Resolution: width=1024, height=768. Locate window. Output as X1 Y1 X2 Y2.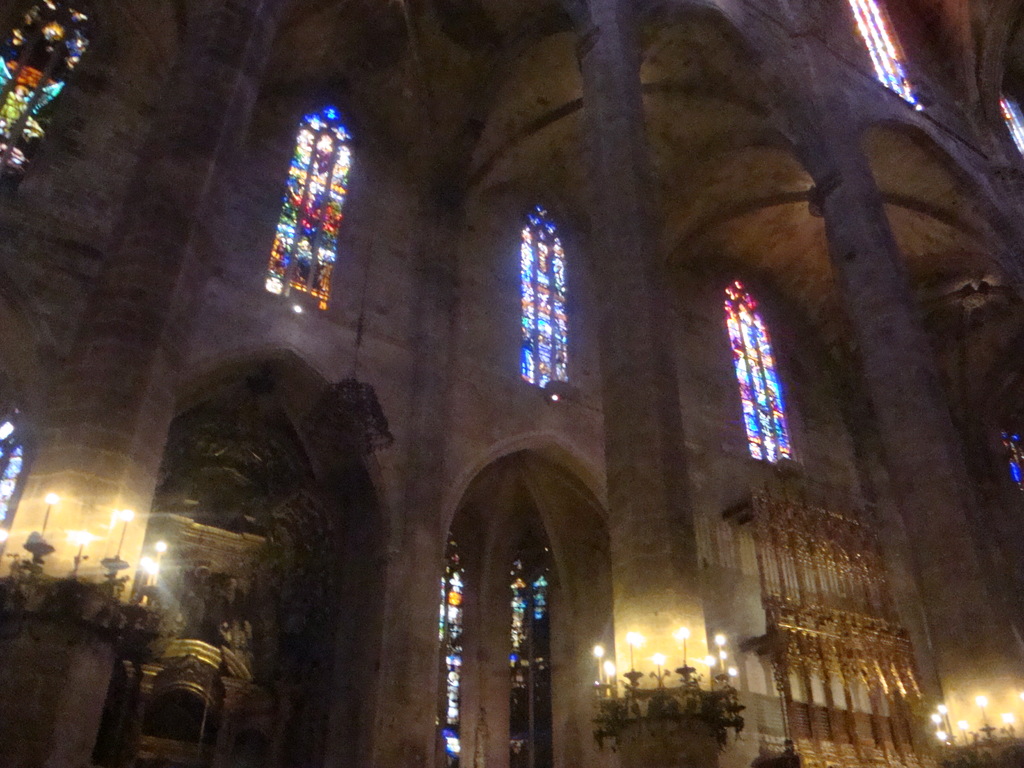
1001 72 1023 159.
